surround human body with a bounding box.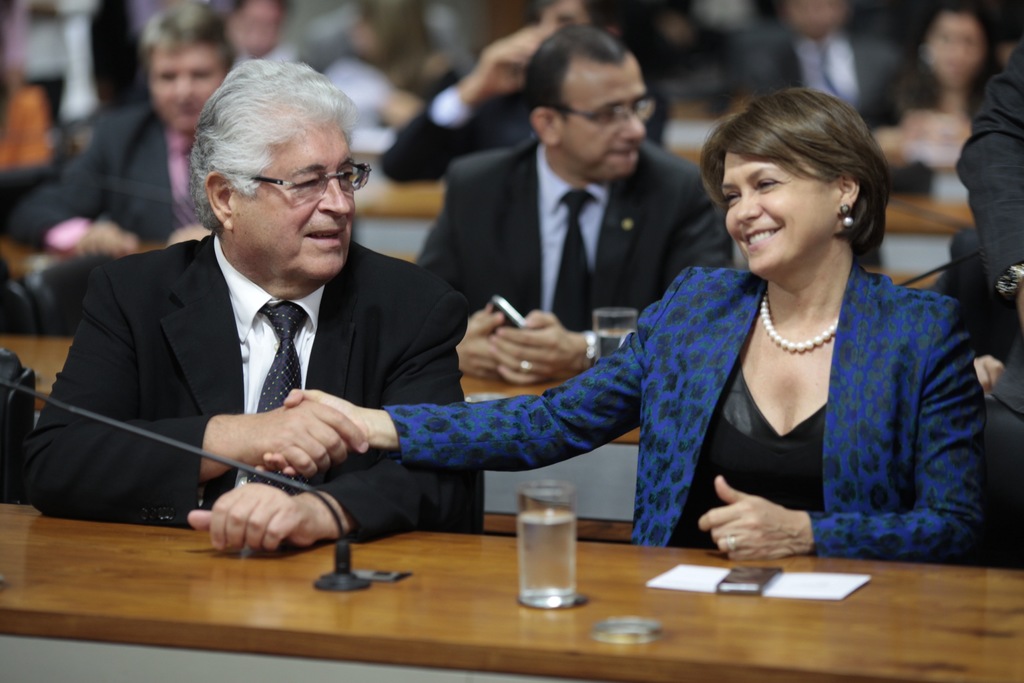
[x1=382, y1=25, x2=668, y2=181].
